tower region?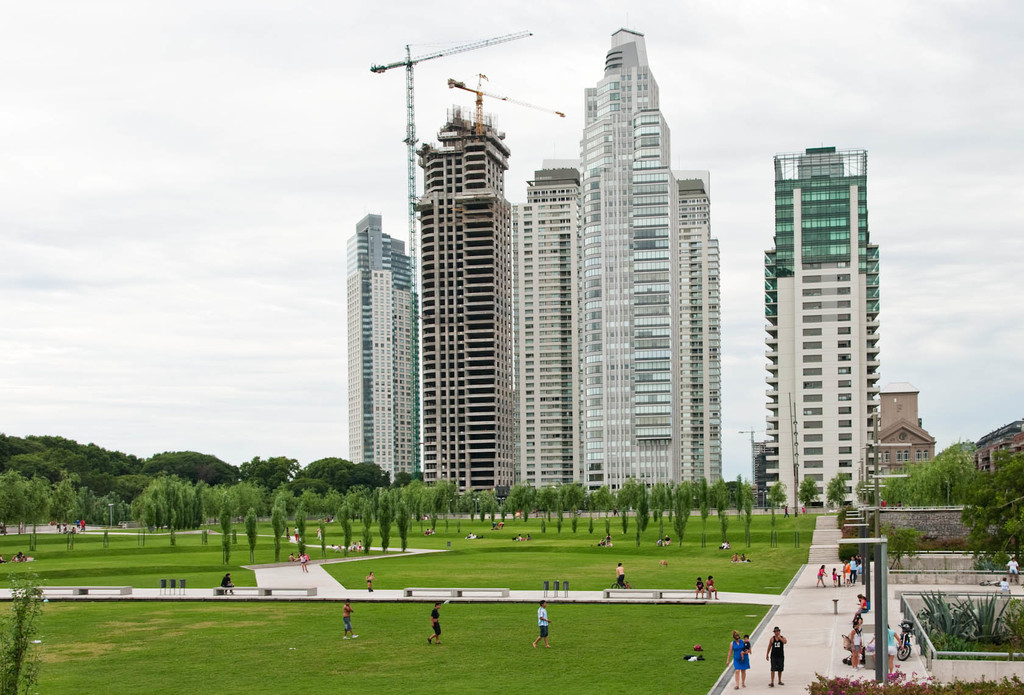
x1=880, y1=374, x2=969, y2=486
